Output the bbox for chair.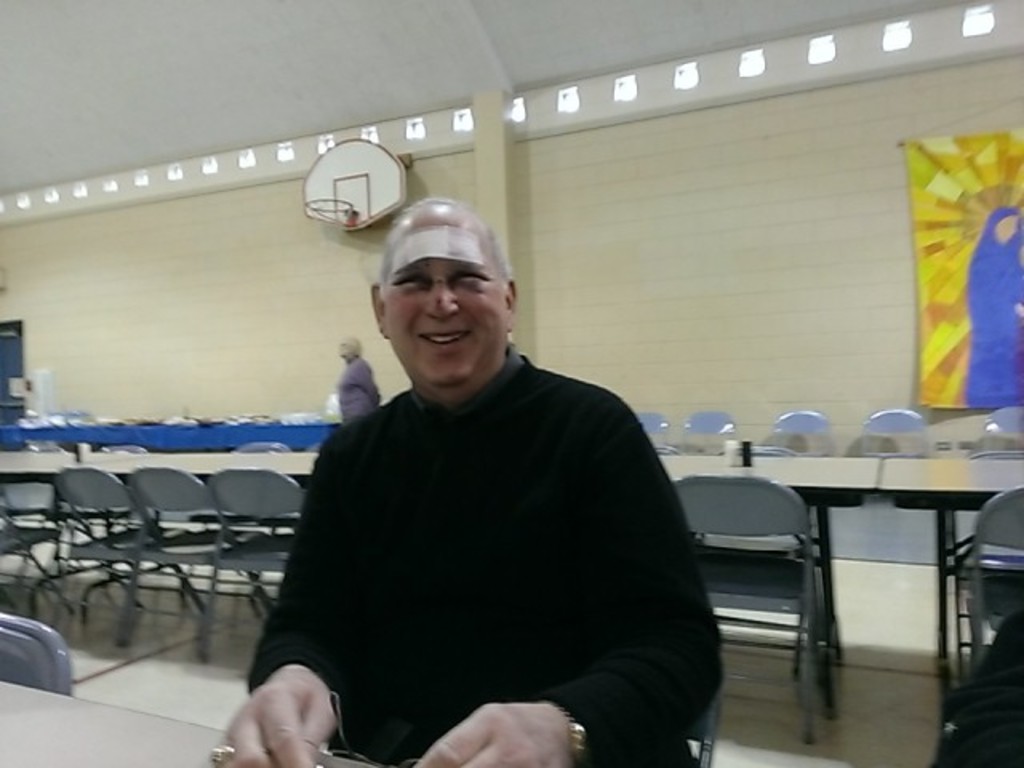
region(776, 410, 832, 470).
